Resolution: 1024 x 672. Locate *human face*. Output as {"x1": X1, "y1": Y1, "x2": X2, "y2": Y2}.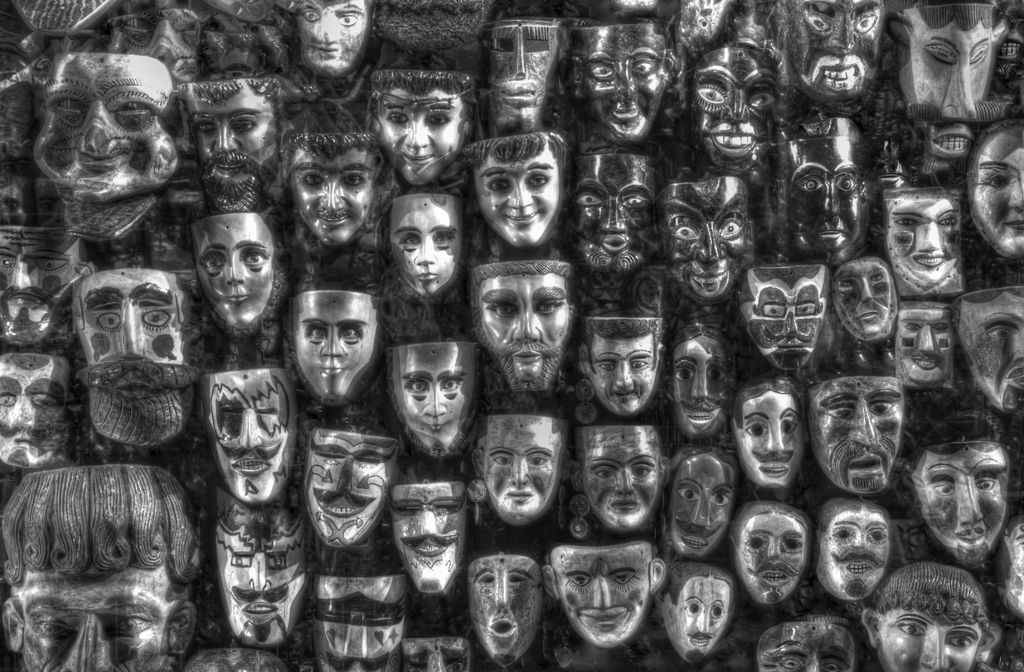
{"x1": 889, "y1": 305, "x2": 954, "y2": 382}.
